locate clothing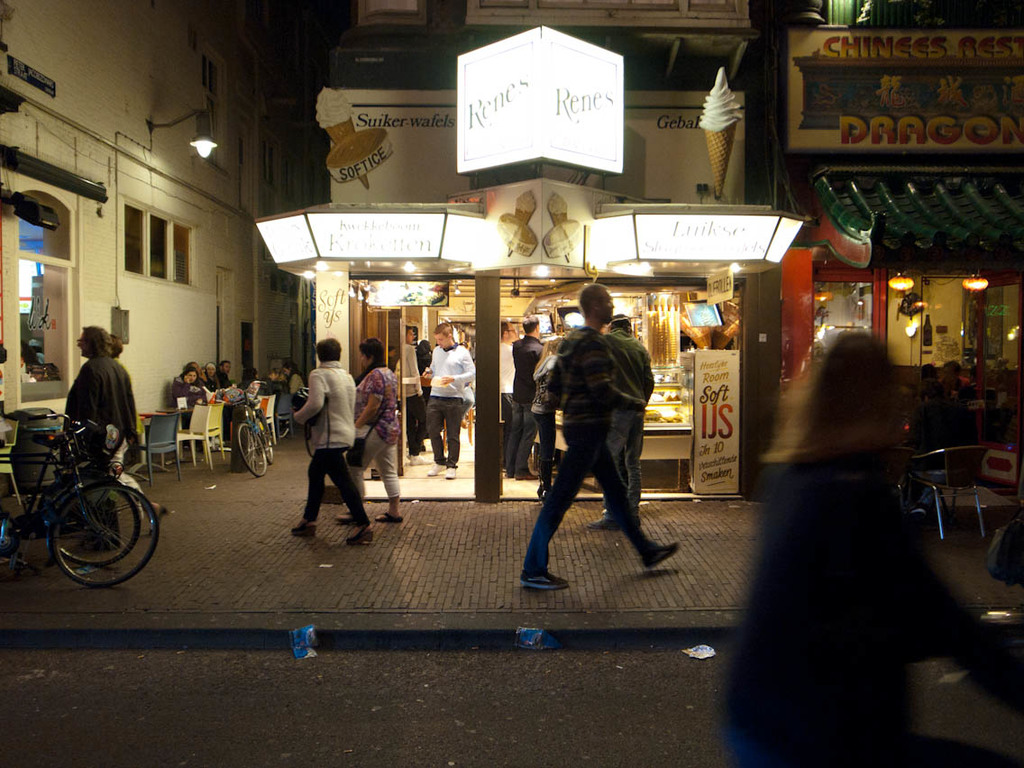
[x1=596, y1=326, x2=651, y2=510]
